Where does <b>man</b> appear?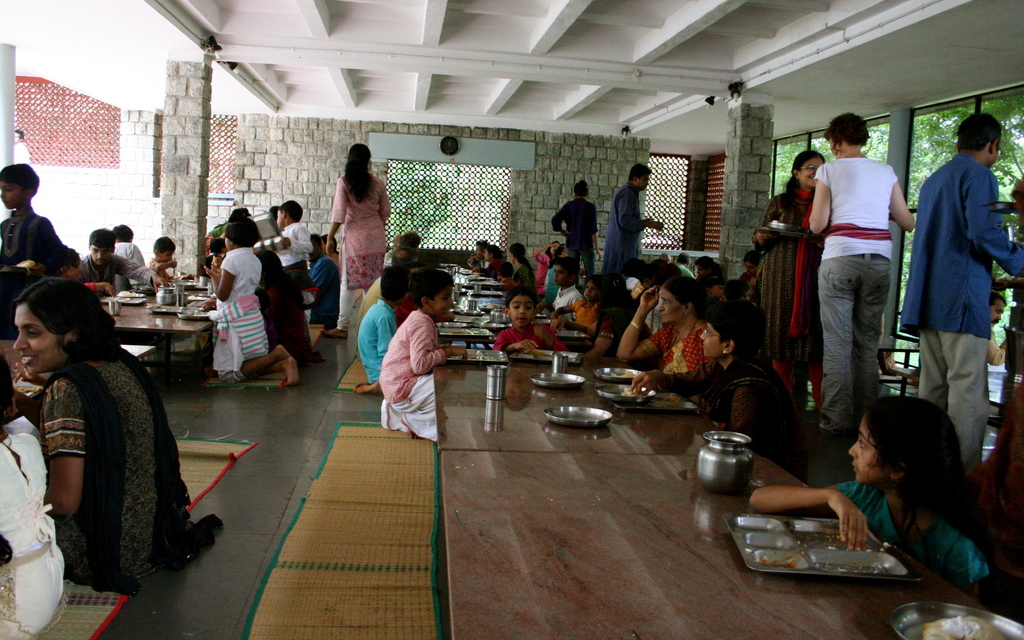
Appears at (left=989, top=288, right=1007, bottom=372).
